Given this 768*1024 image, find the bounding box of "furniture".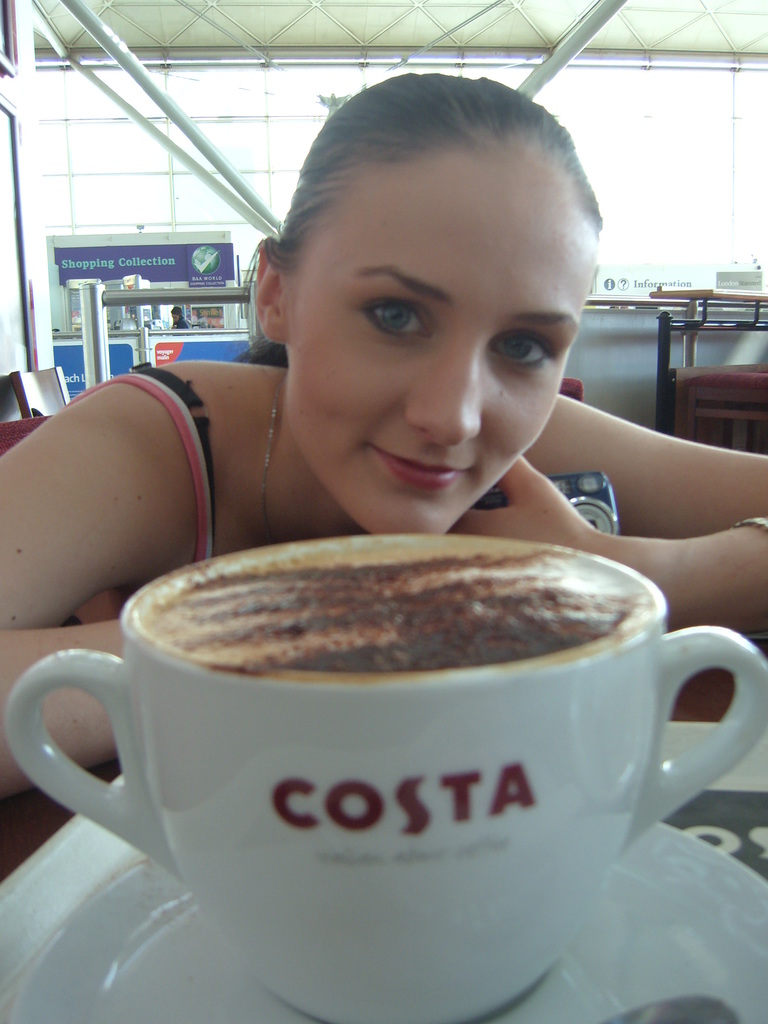
[0,640,767,881].
